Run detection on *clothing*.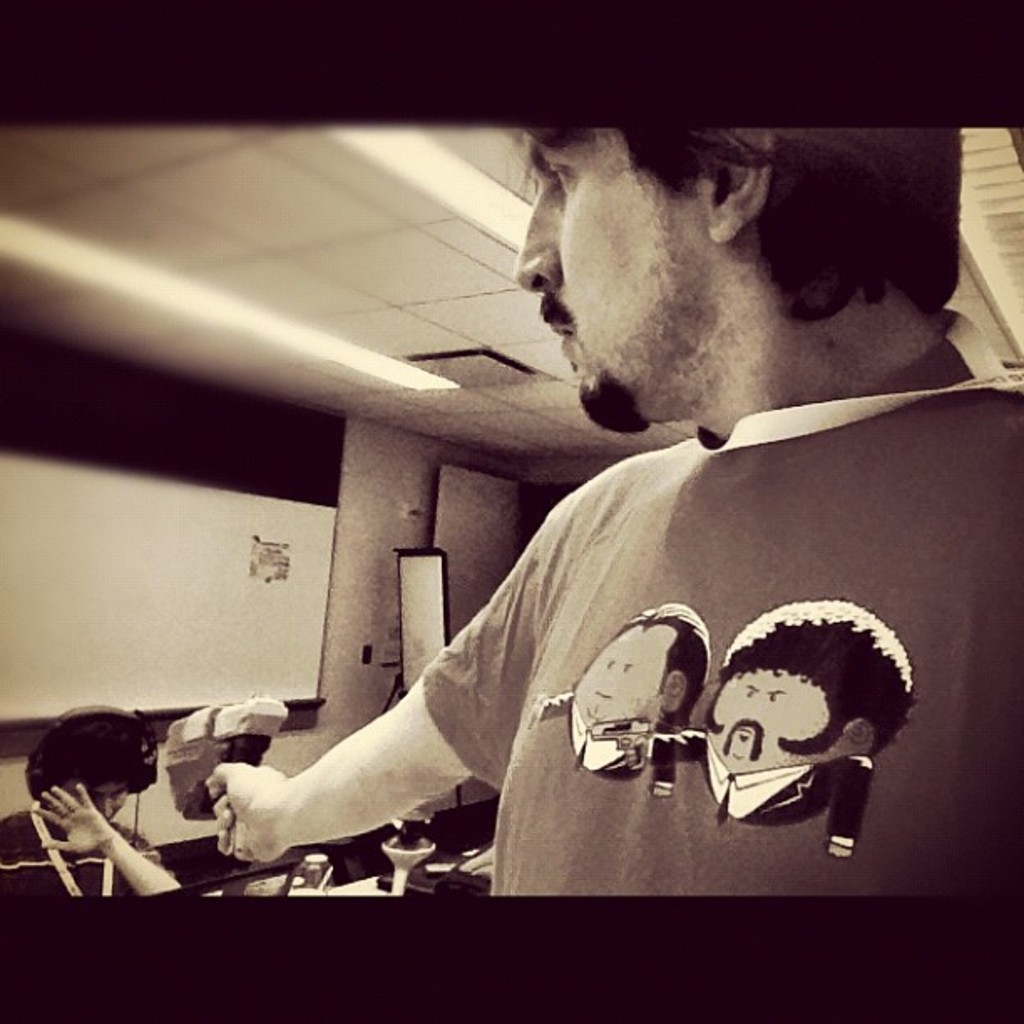
Result: pyautogui.locateOnScreen(425, 373, 1022, 902).
